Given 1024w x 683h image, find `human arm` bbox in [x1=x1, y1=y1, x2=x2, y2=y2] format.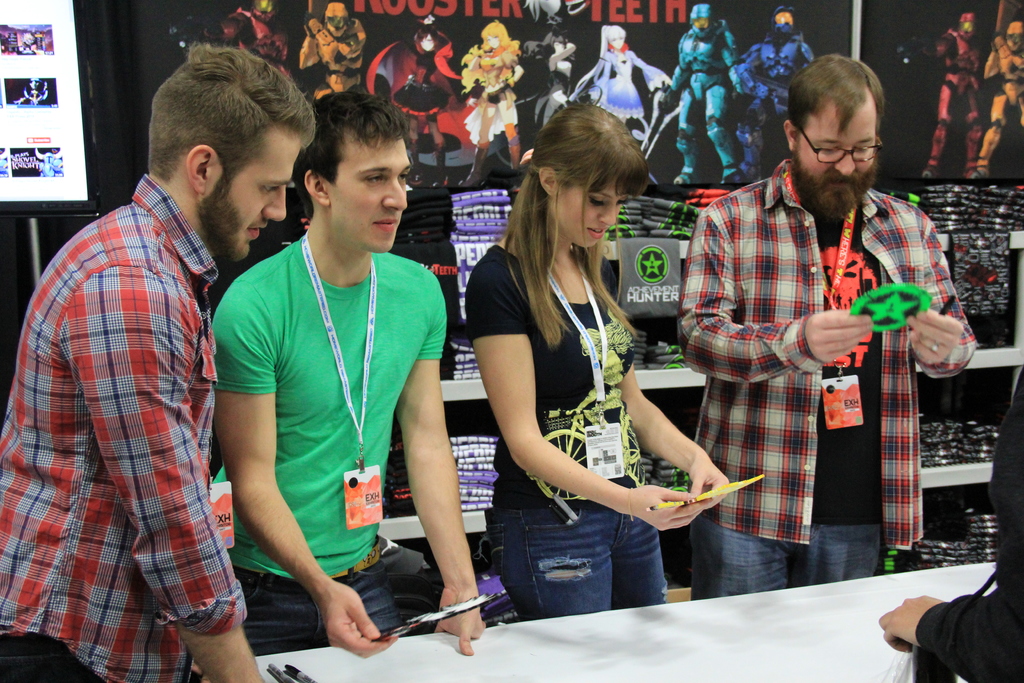
[x1=394, y1=365, x2=482, y2=645].
